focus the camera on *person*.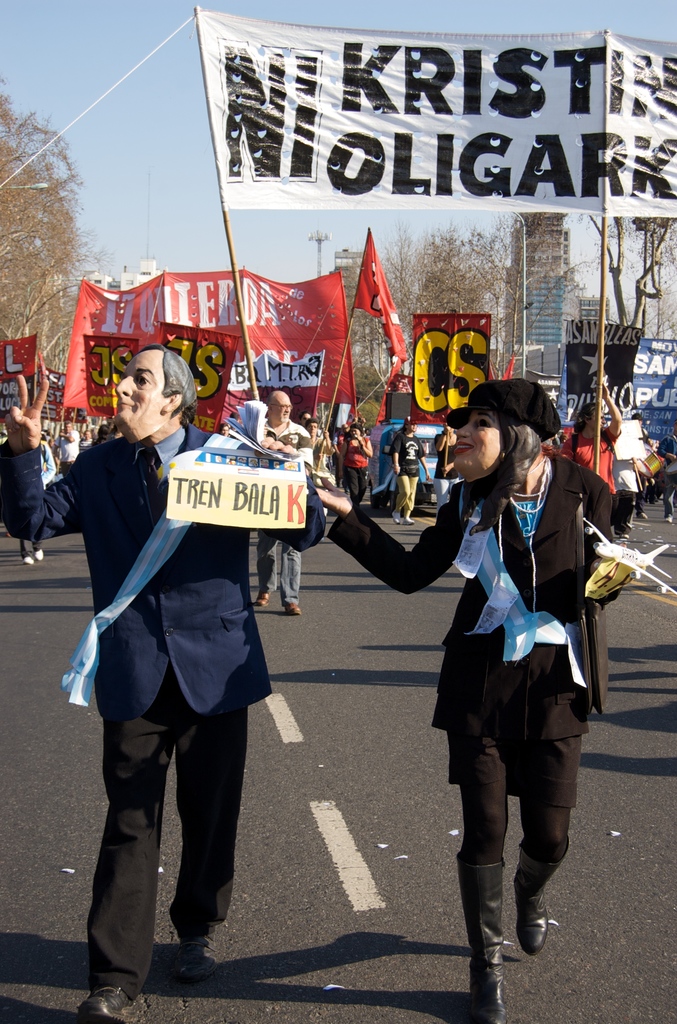
Focus region: 303:374:614:1020.
